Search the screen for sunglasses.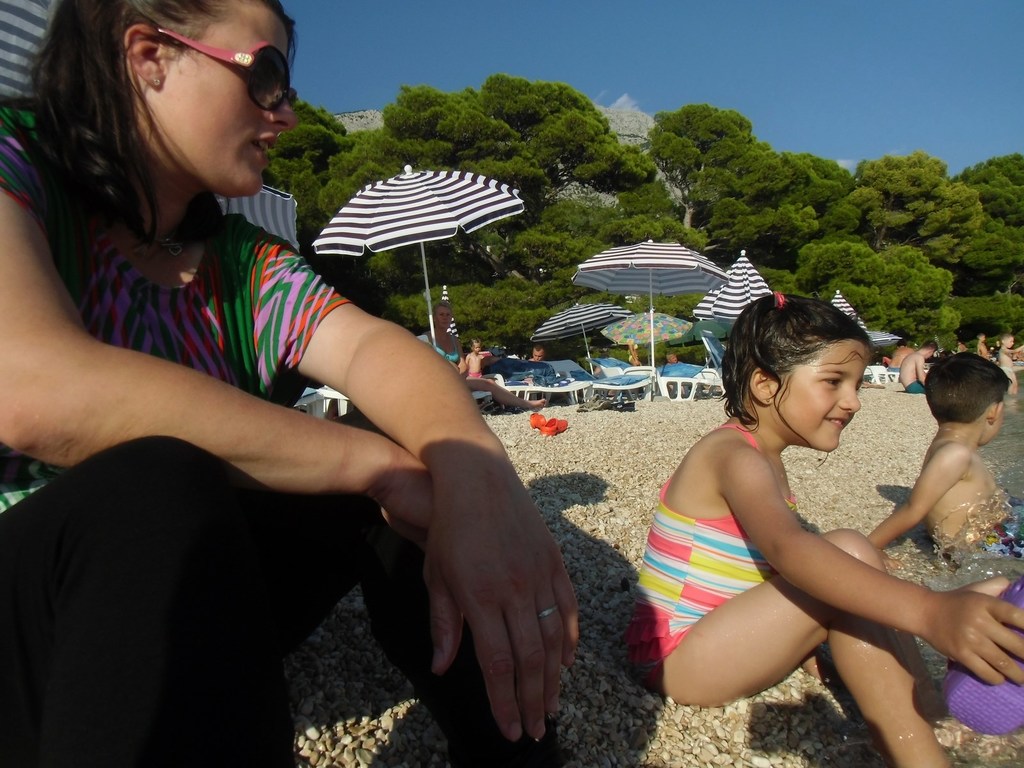
Found at crop(153, 27, 297, 113).
